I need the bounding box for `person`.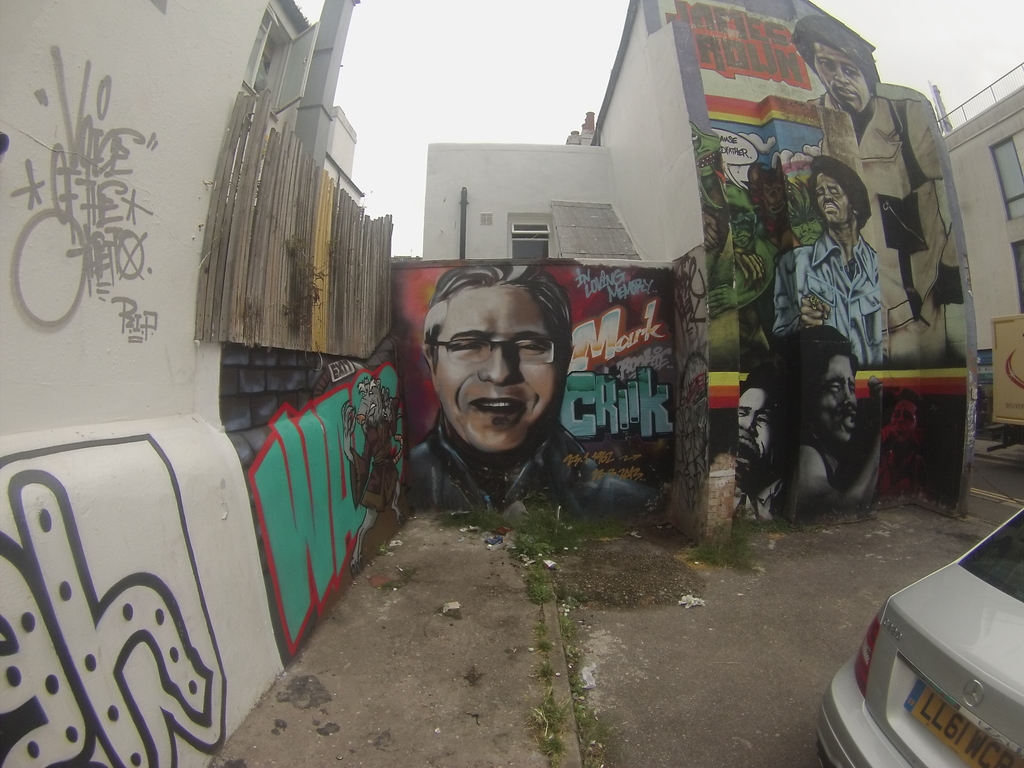
Here it is: <box>734,357,787,525</box>.
